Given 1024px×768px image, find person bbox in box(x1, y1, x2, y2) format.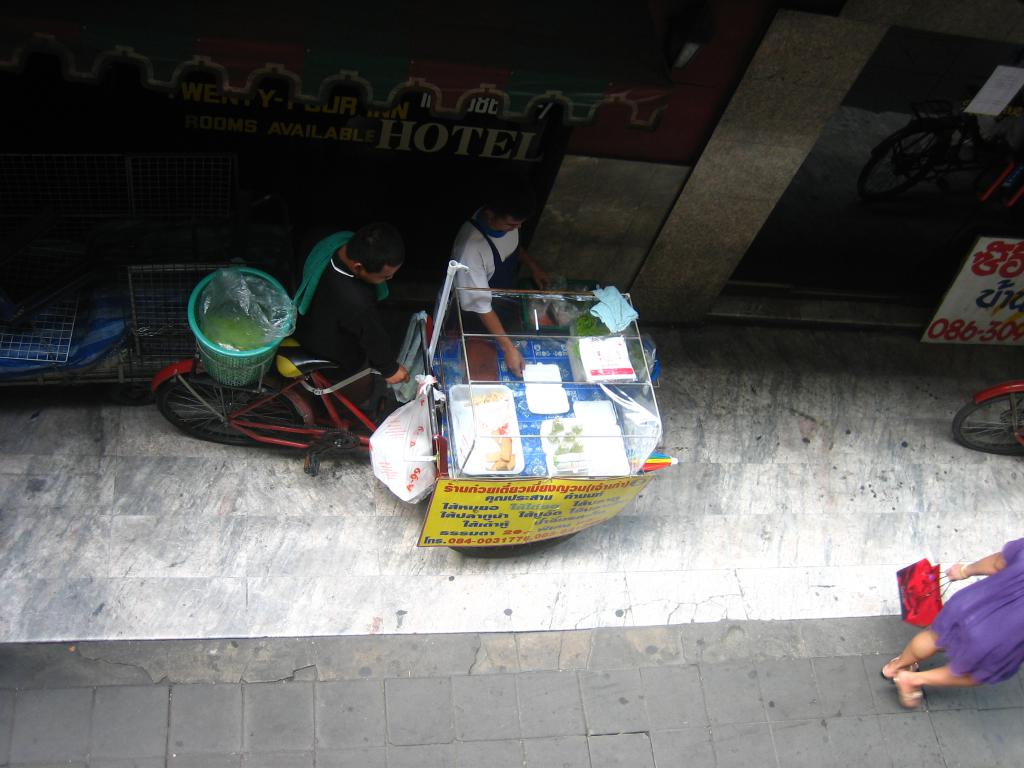
box(875, 540, 1023, 715).
